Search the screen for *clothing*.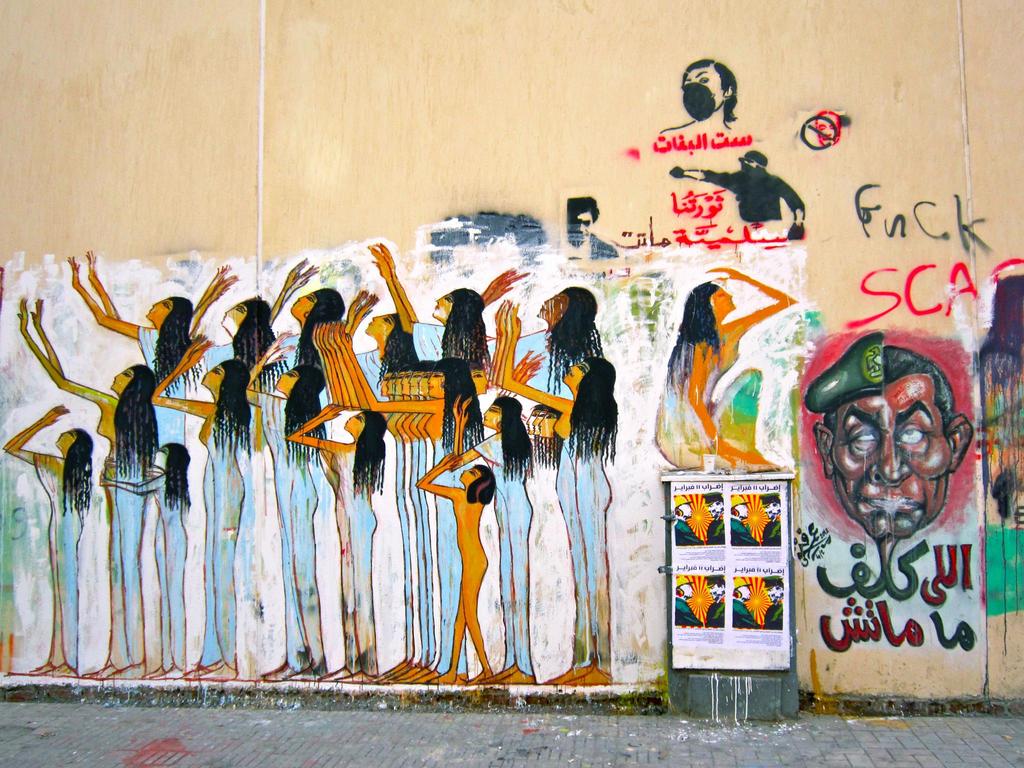
Found at locate(656, 339, 772, 473).
